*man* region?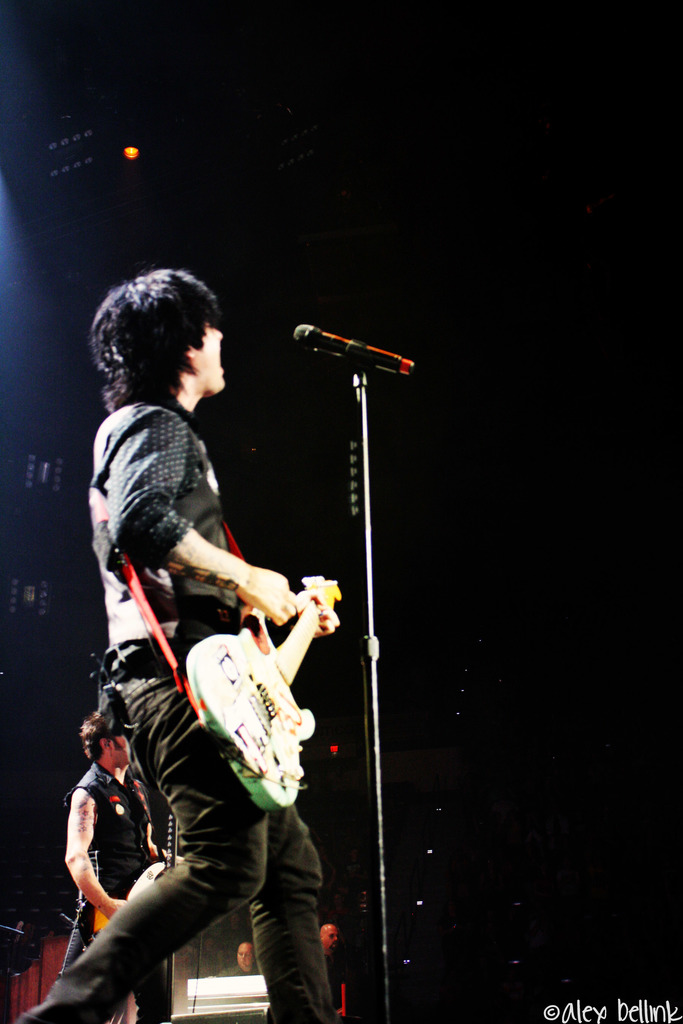
detection(70, 286, 381, 982)
